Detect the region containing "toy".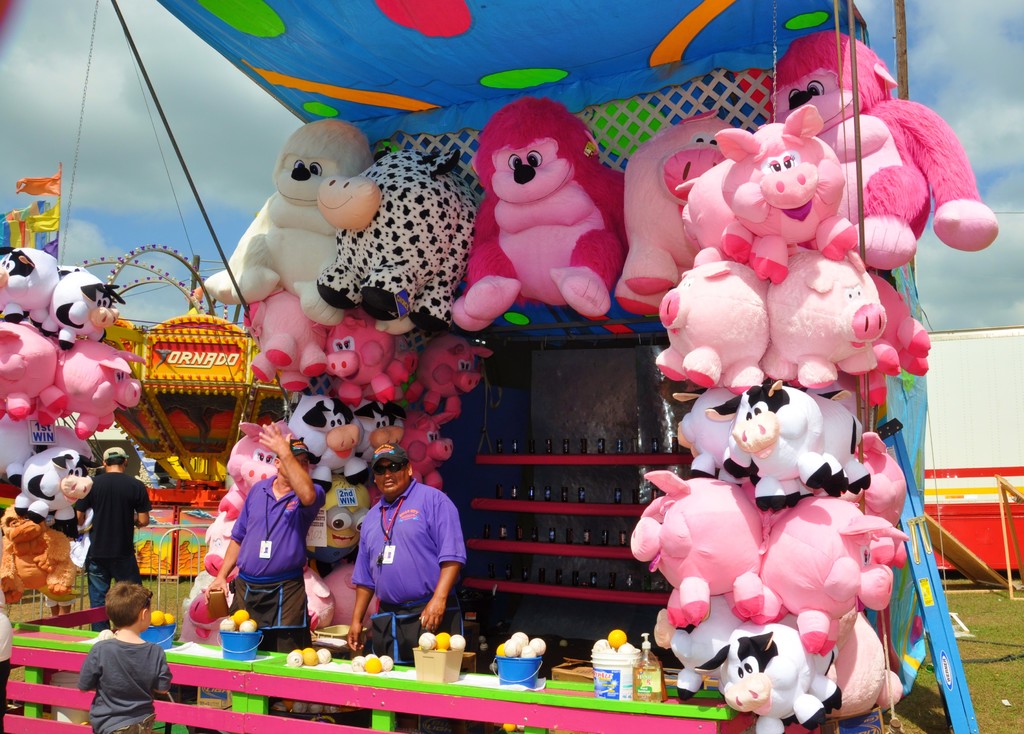
select_region(856, 272, 925, 405).
